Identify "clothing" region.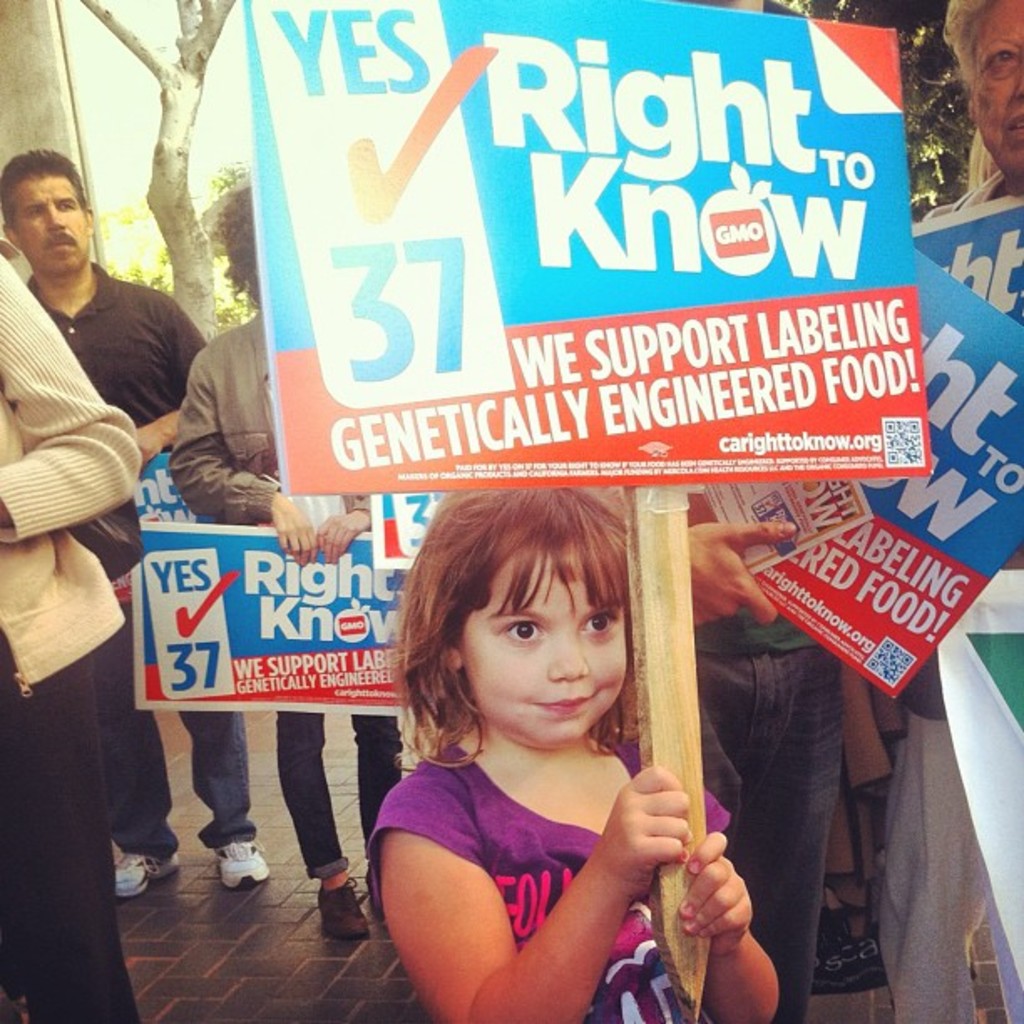
Region: [x1=678, y1=477, x2=843, y2=1022].
